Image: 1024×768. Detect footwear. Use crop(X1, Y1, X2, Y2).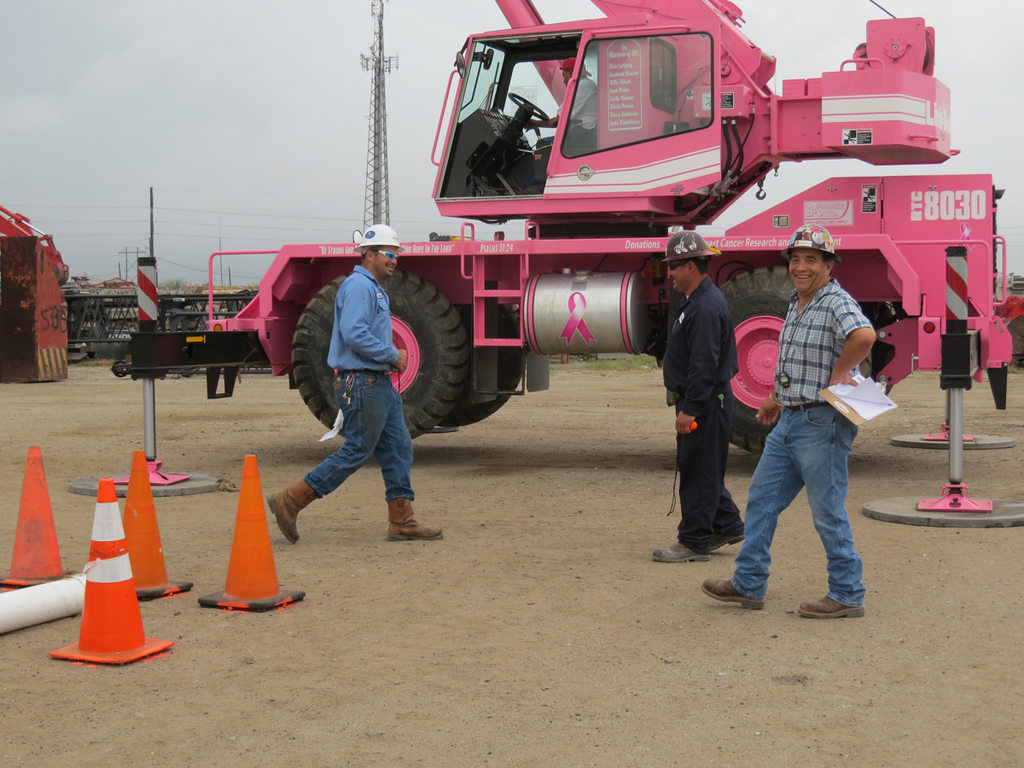
crop(652, 538, 709, 559).
